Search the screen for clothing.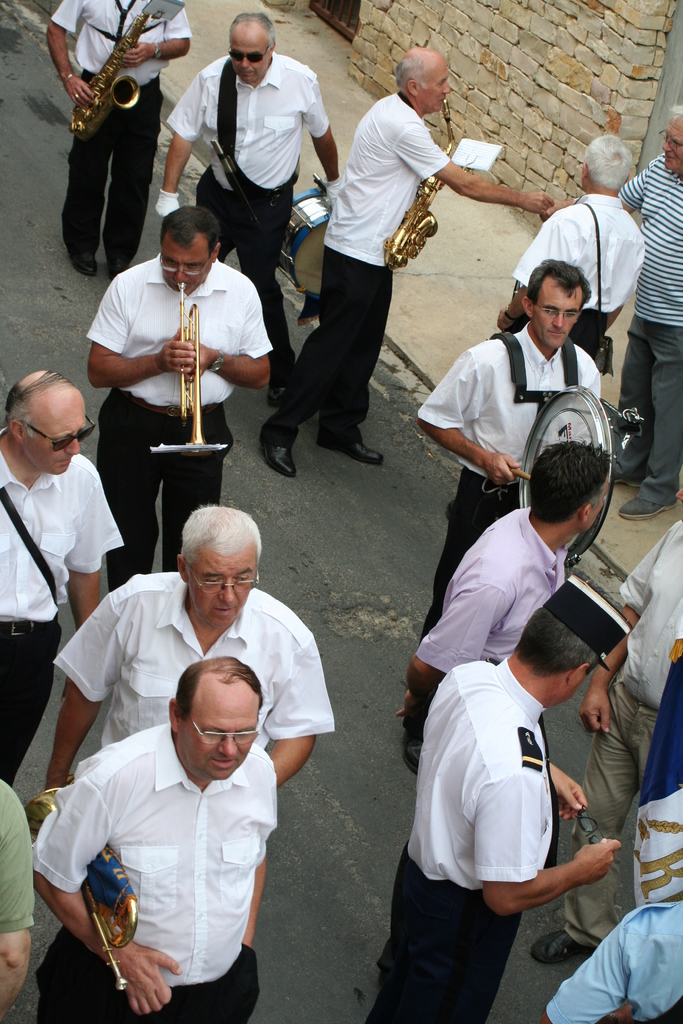
Found at {"x1": 53, "y1": 572, "x2": 338, "y2": 754}.
